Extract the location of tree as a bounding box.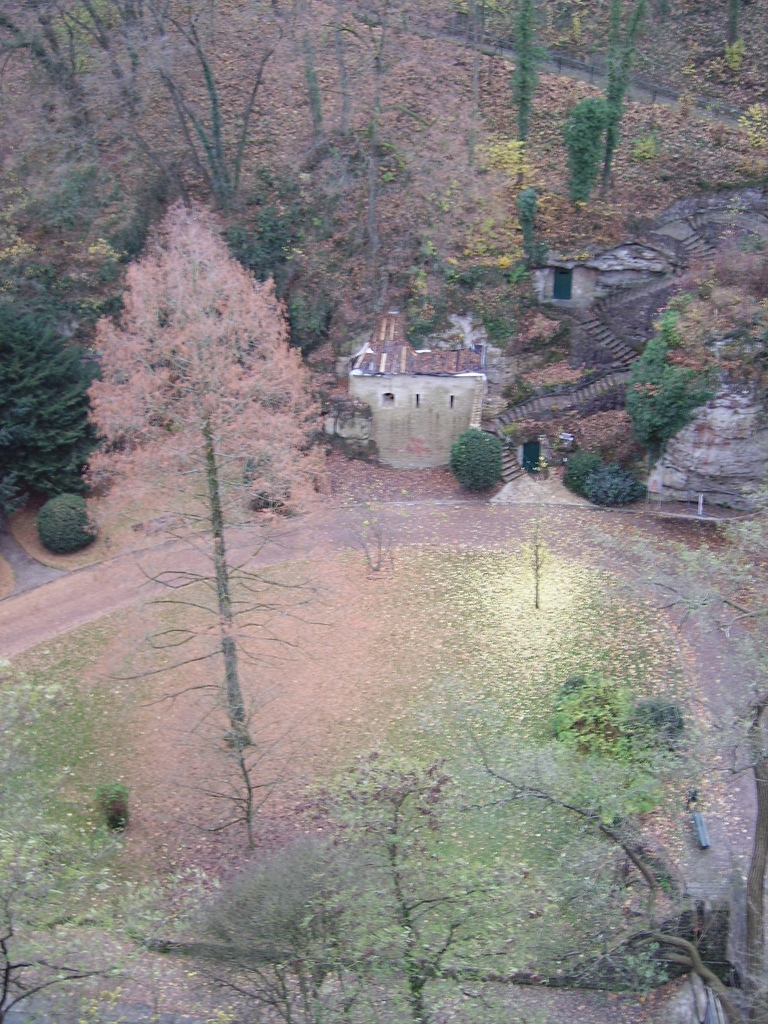
pyautogui.locateOnScreen(0, 0, 95, 519).
